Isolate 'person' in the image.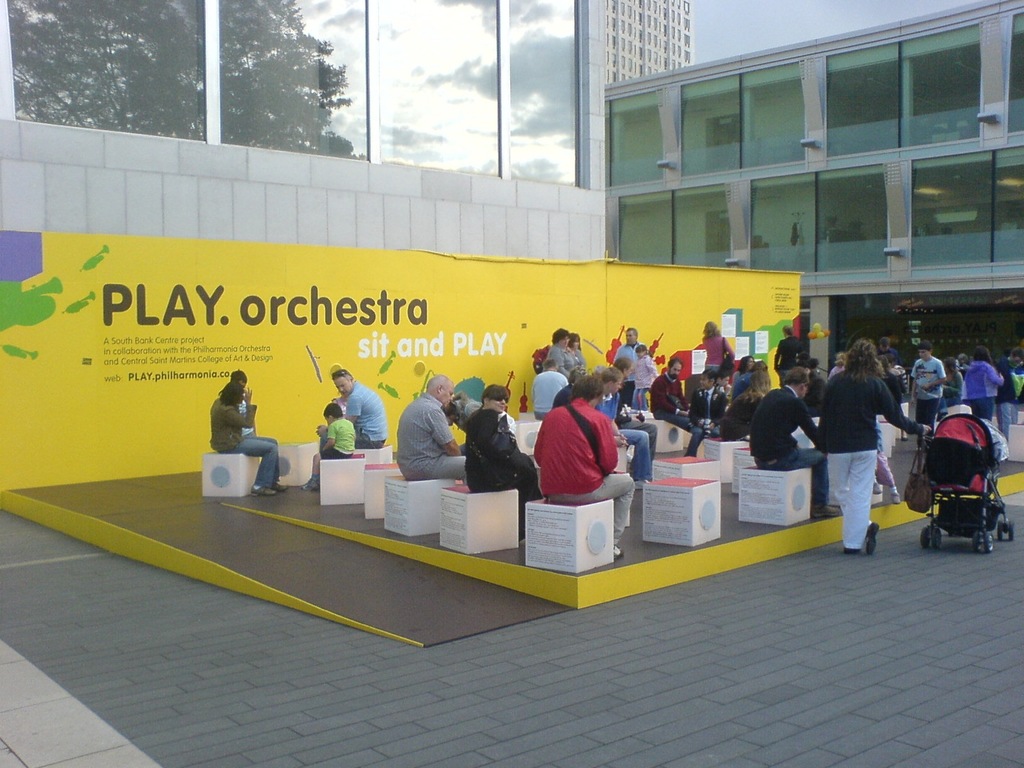
Isolated region: {"x1": 317, "y1": 401, "x2": 357, "y2": 472}.
